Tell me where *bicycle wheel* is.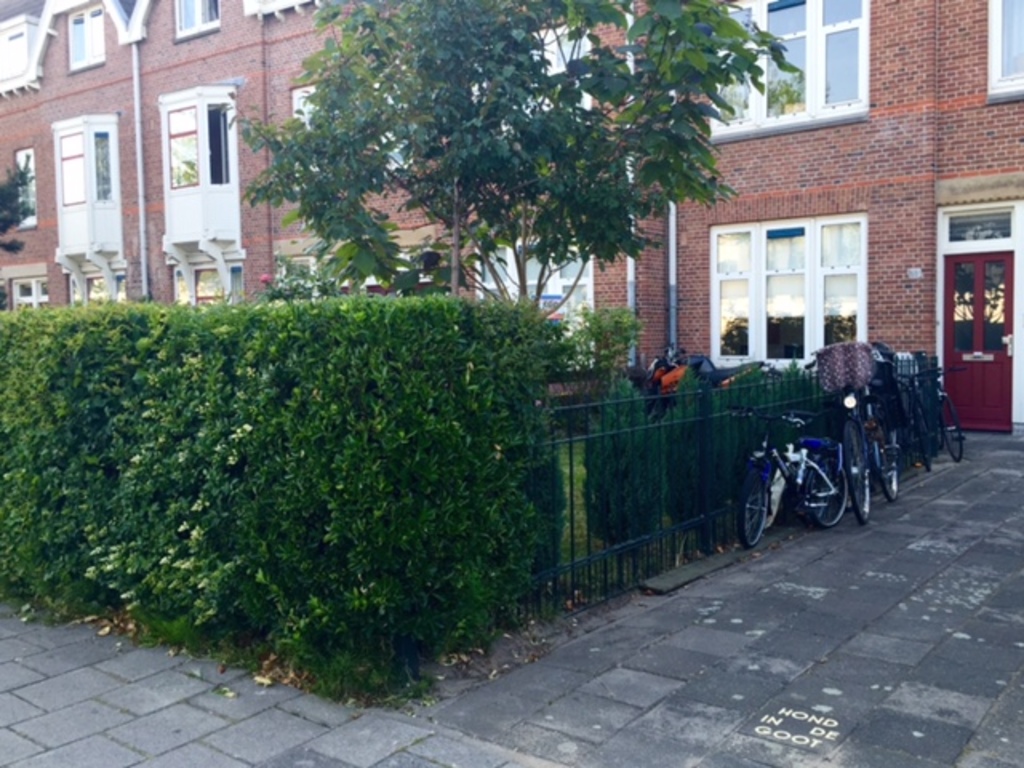
*bicycle wheel* is at bbox=(915, 402, 928, 474).
